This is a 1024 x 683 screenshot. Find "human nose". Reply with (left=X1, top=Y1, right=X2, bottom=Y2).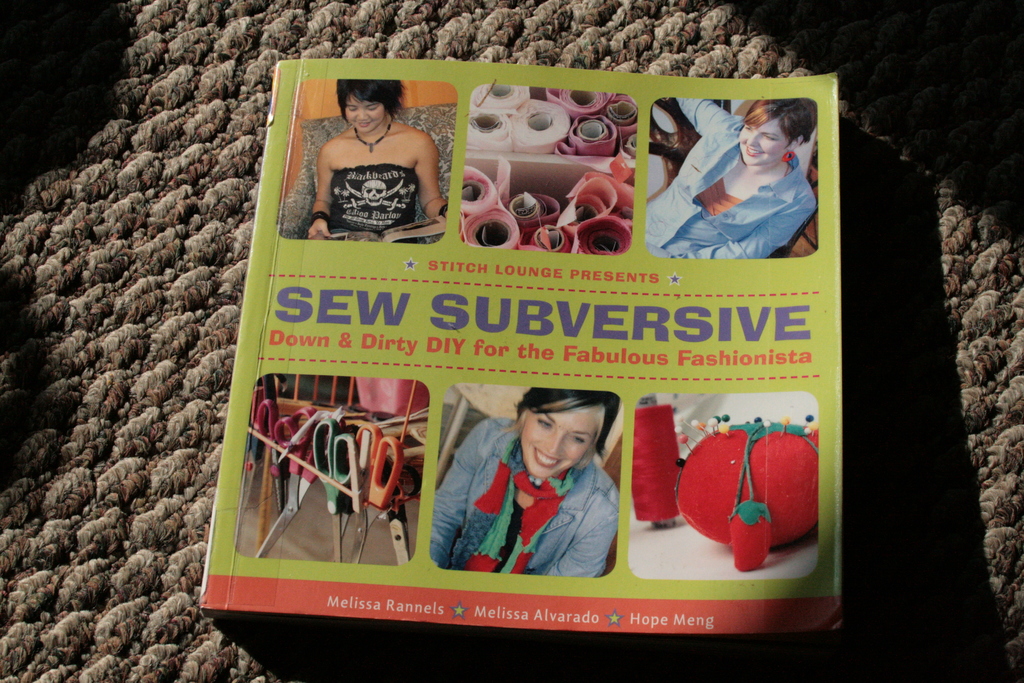
(left=748, top=135, right=757, bottom=147).
